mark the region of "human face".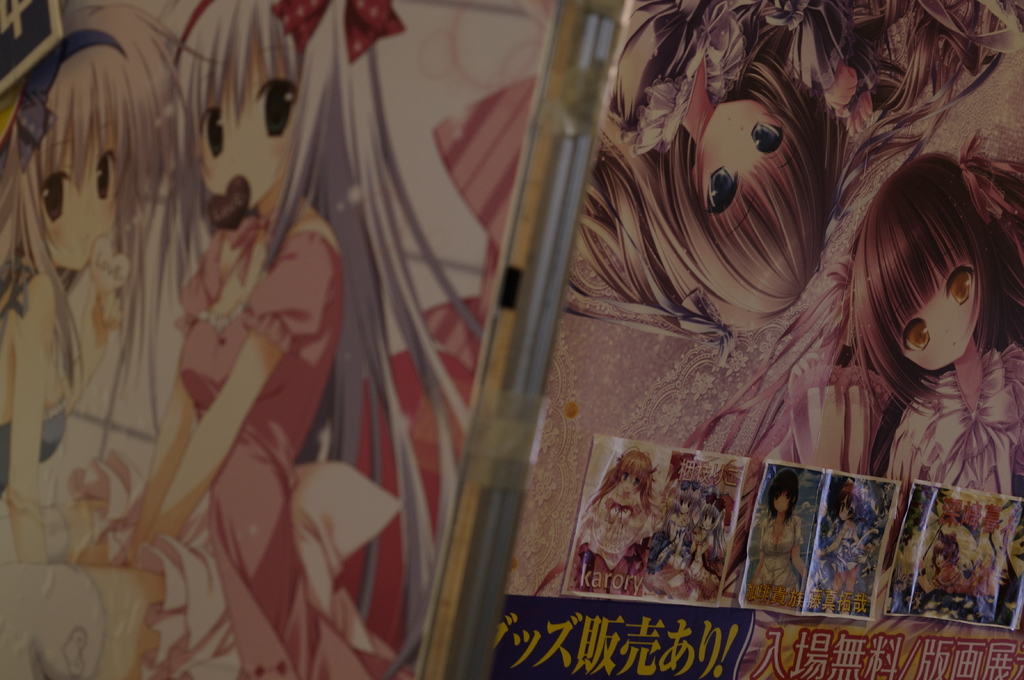
Region: crop(182, 22, 306, 206).
